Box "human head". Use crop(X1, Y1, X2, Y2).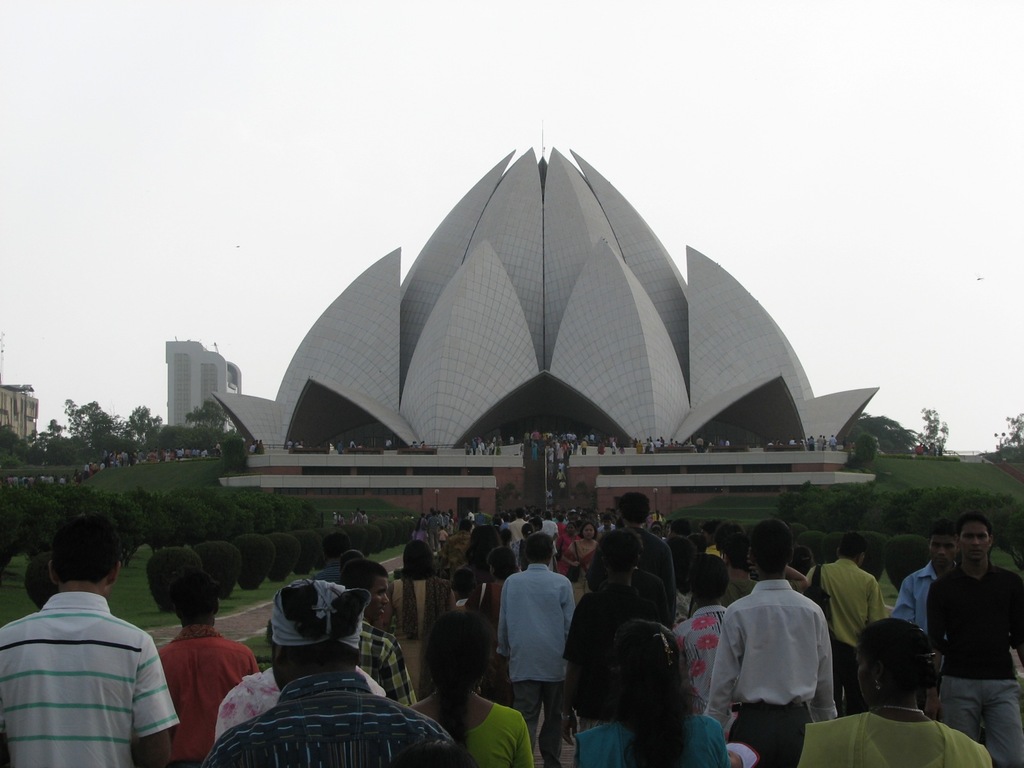
crop(955, 512, 998, 563).
